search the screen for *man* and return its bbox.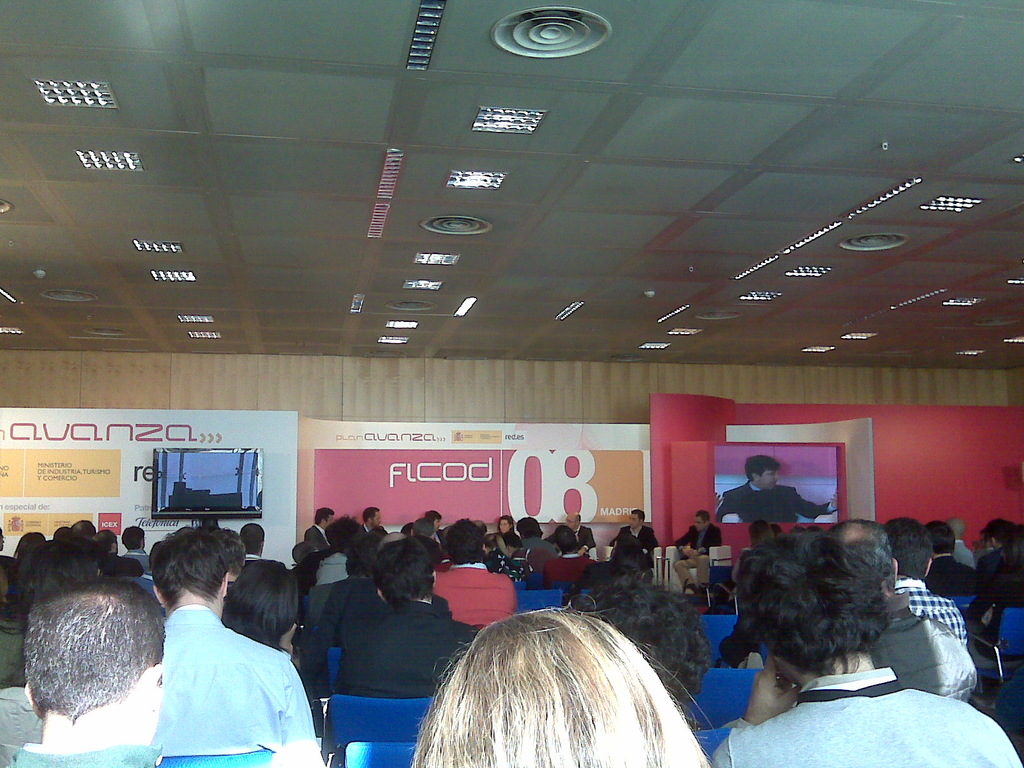
Found: 920/524/982/616.
